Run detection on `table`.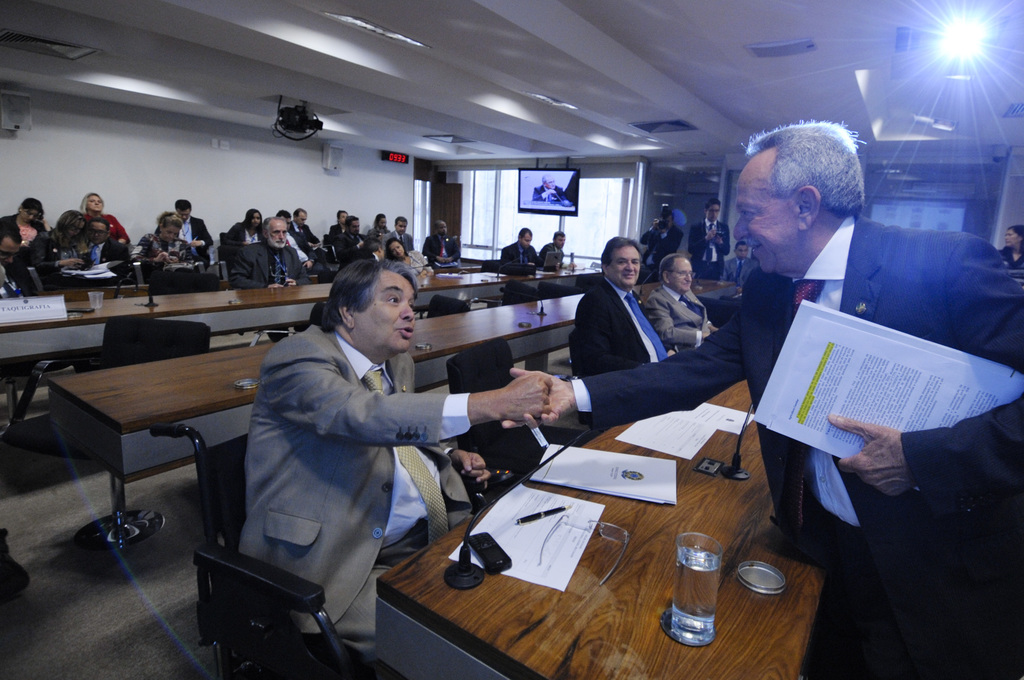
Result: BBox(0, 265, 504, 385).
